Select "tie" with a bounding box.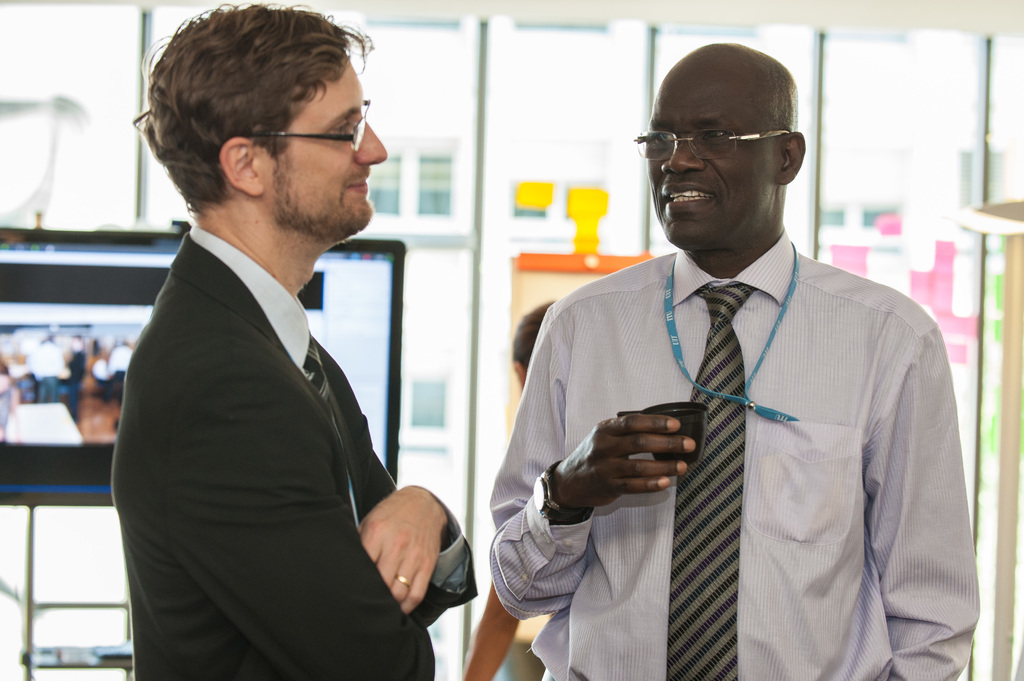
{"left": 662, "top": 284, "right": 757, "bottom": 680}.
